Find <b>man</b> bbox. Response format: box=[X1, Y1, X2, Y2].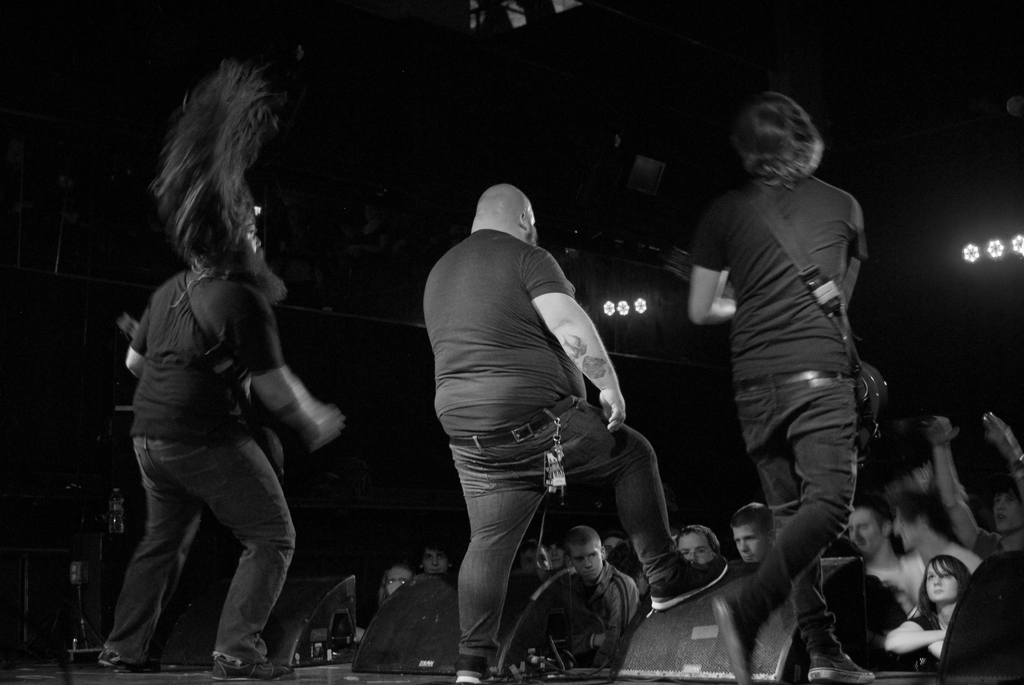
box=[679, 93, 883, 684].
